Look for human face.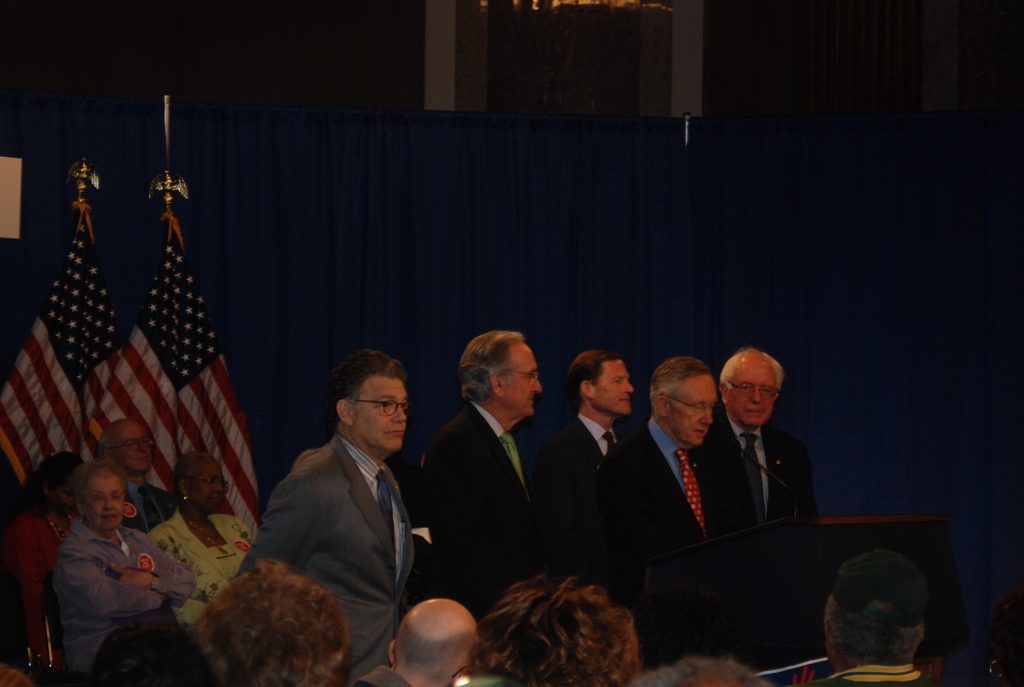
Found: 116, 421, 148, 472.
